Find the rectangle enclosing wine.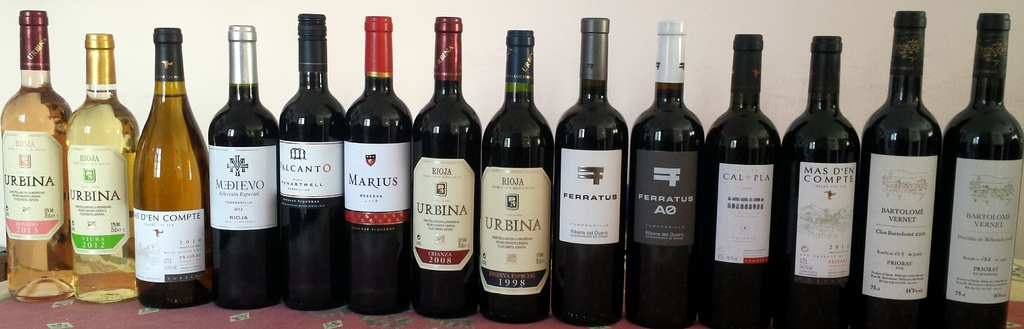
[x1=278, y1=13, x2=346, y2=312].
